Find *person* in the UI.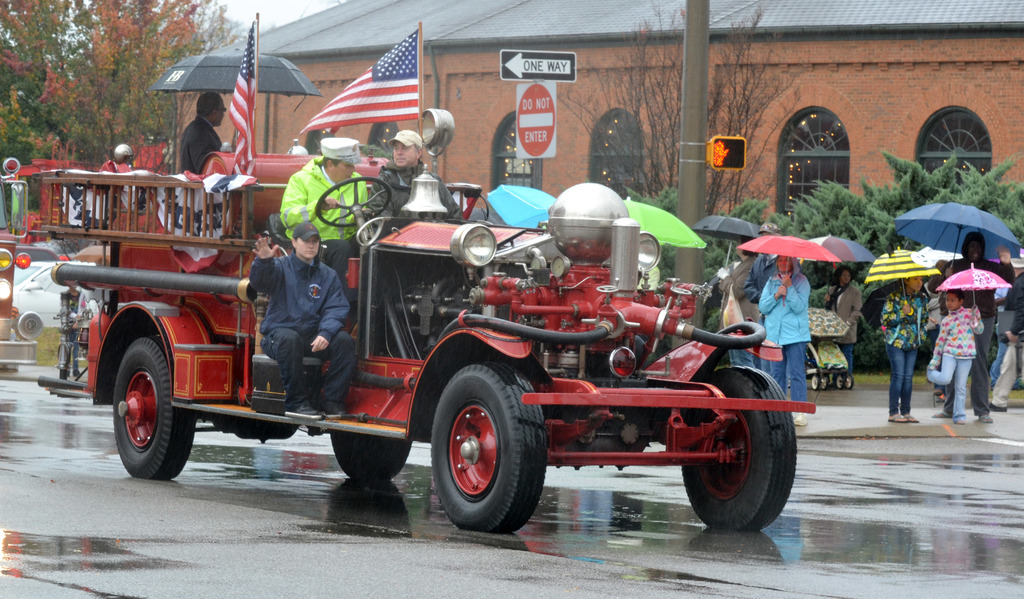
UI element at 942 234 1014 420.
